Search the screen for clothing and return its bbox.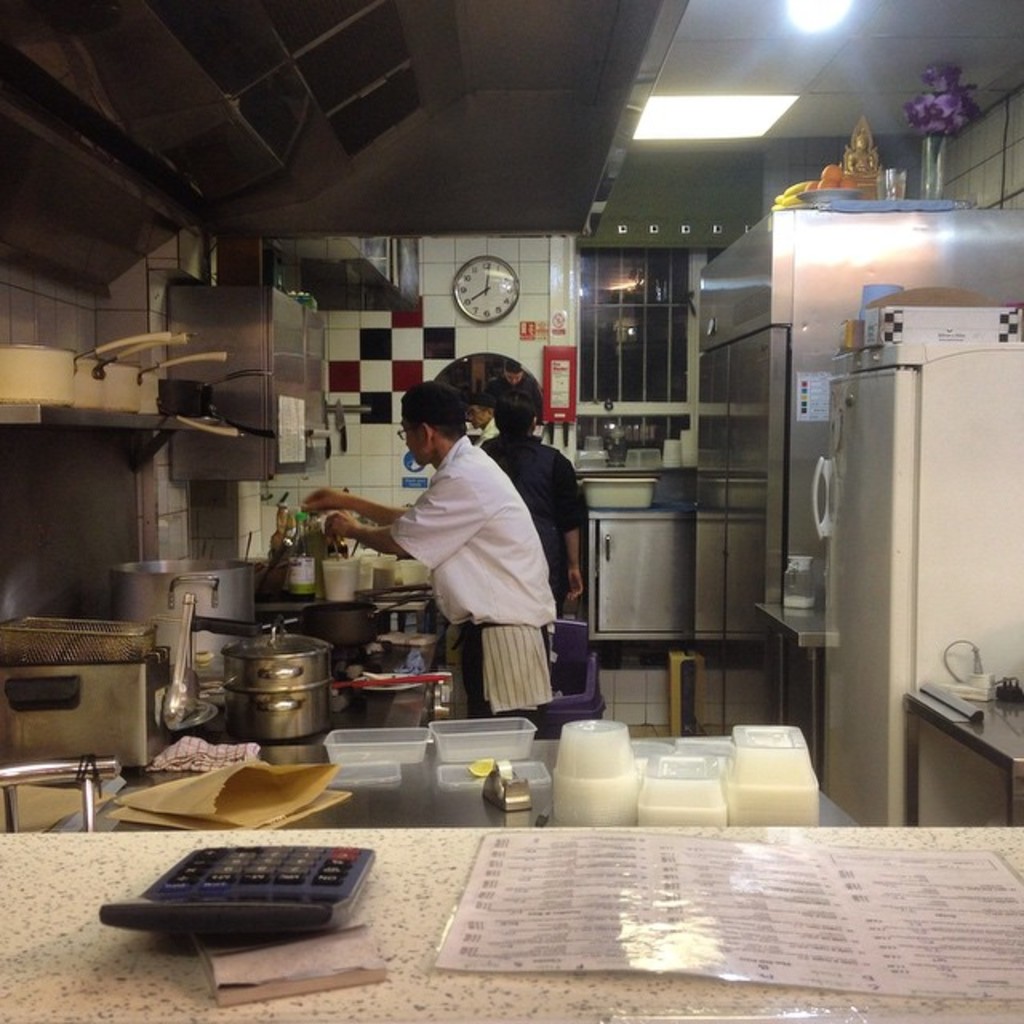
Found: [left=486, top=424, right=589, bottom=691].
